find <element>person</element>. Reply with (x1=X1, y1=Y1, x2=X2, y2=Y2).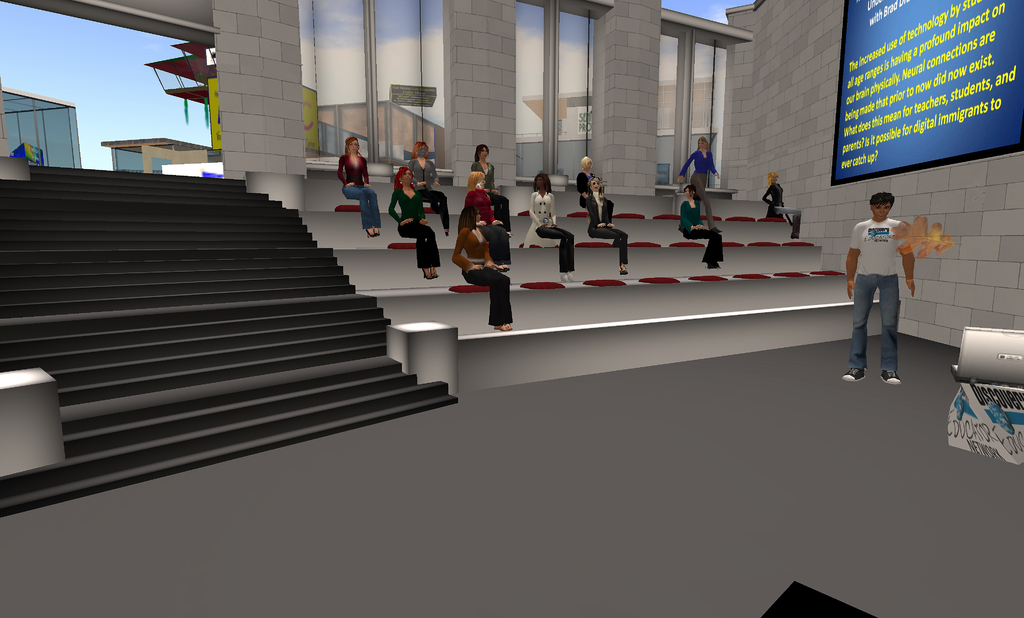
(x1=388, y1=167, x2=440, y2=281).
